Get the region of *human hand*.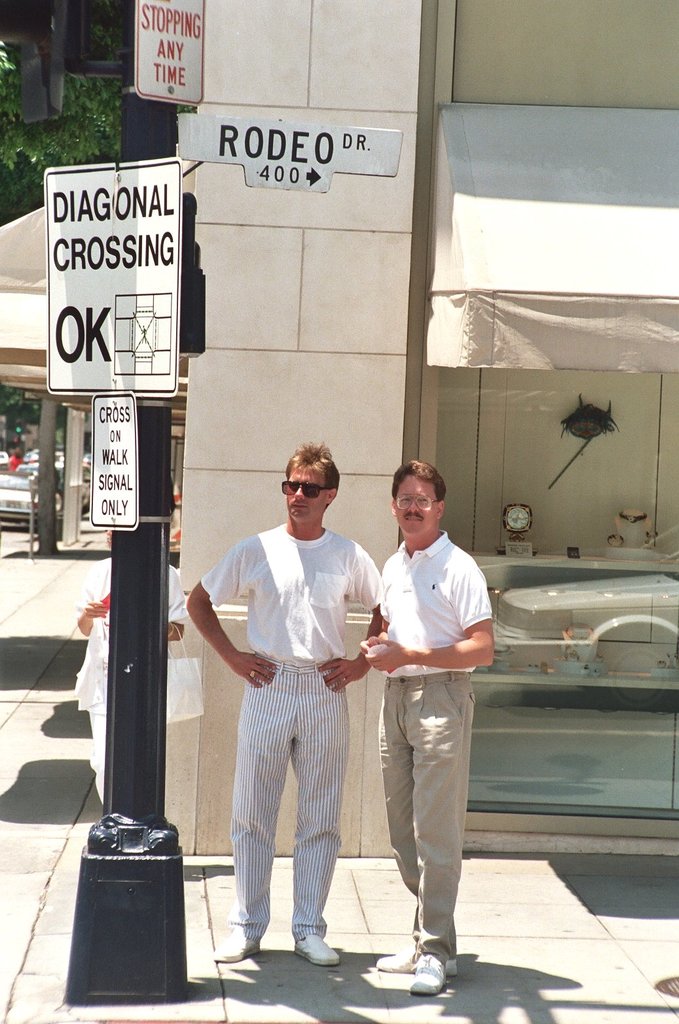
crop(363, 643, 407, 675).
